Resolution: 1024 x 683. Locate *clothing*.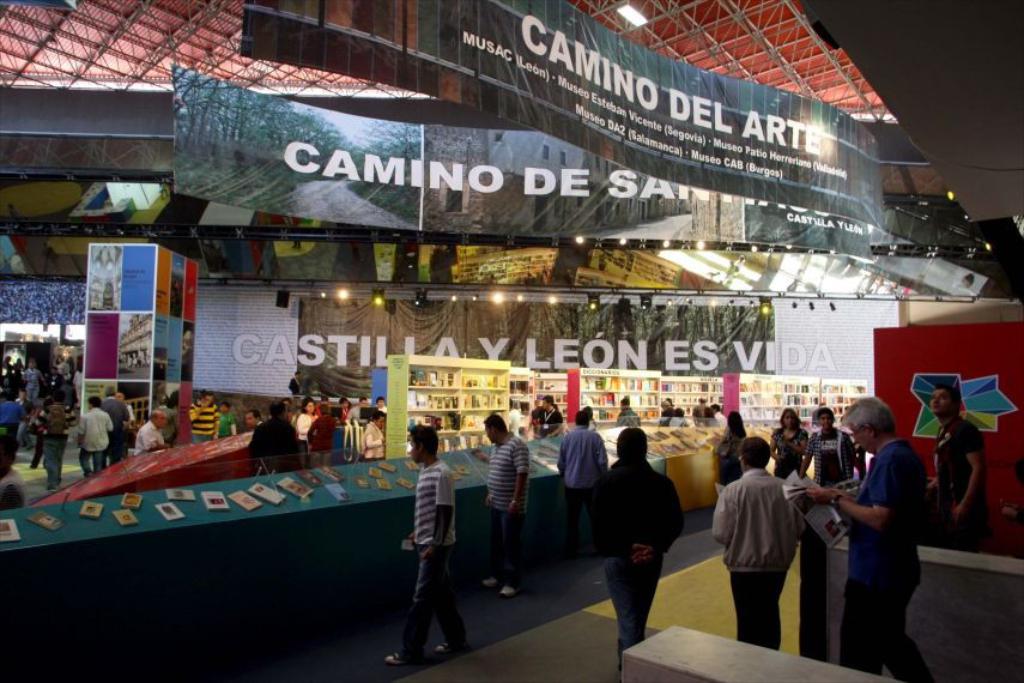
bbox(551, 427, 617, 555).
